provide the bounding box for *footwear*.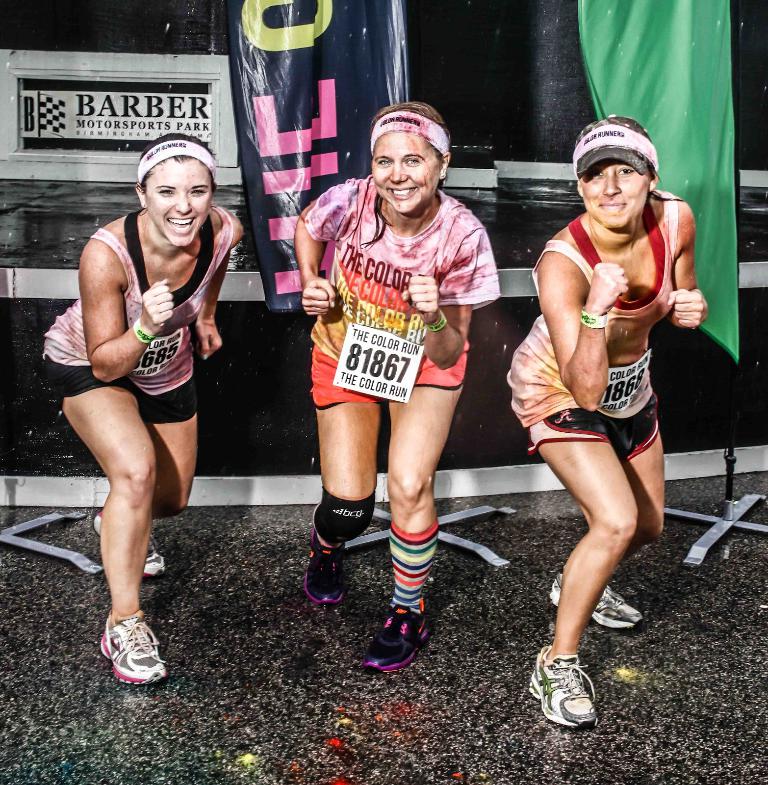
detection(526, 647, 597, 728).
